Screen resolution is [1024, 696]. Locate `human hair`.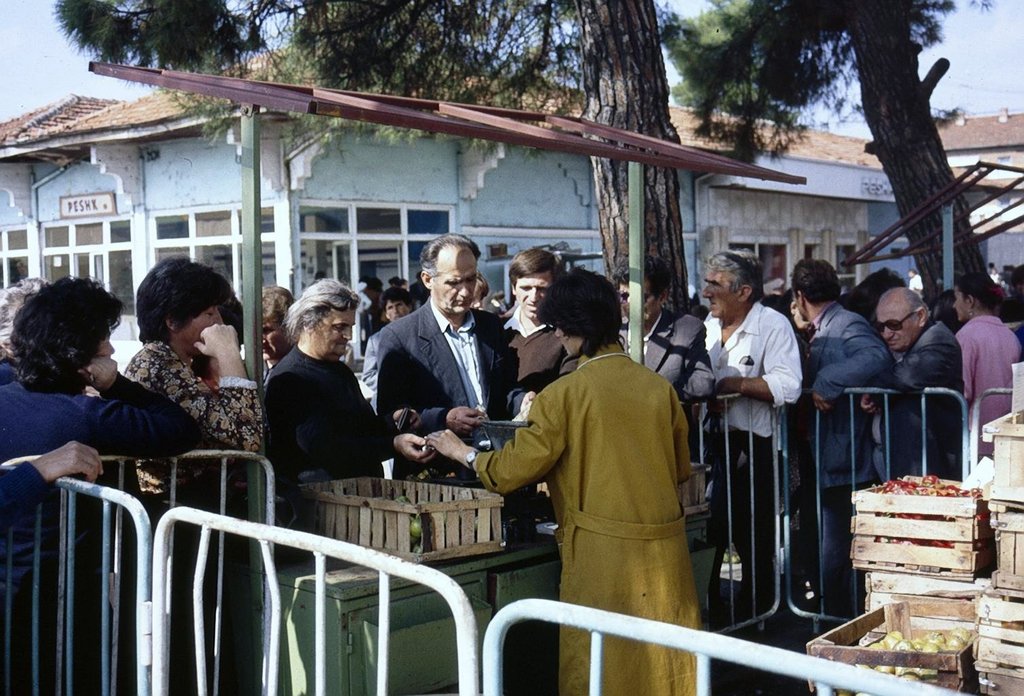
381/288/408/312.
